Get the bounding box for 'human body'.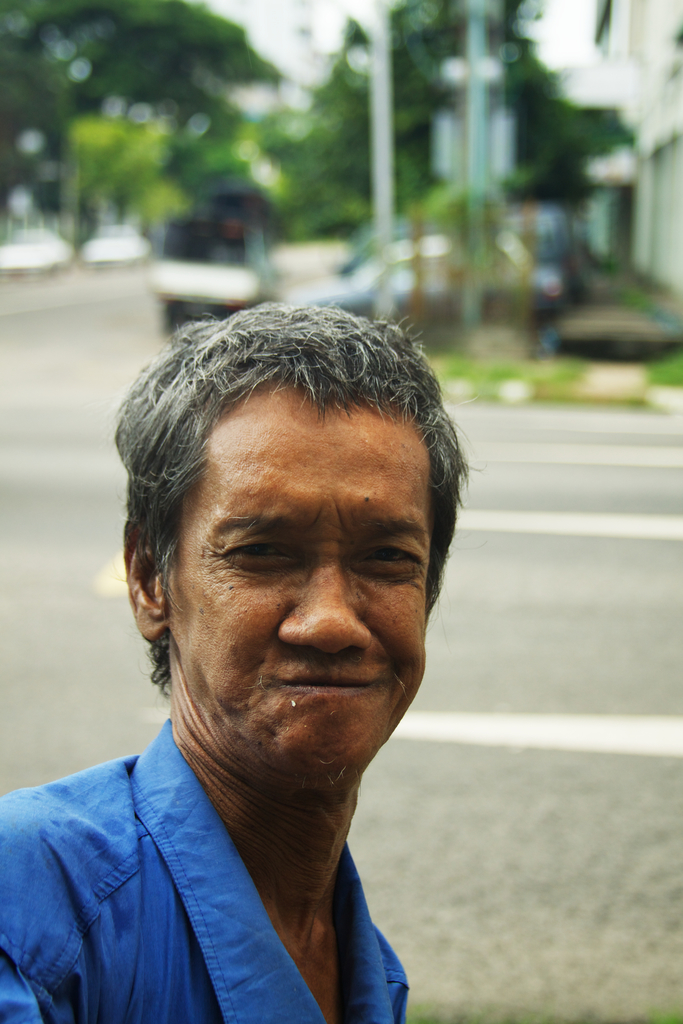
(0,280,523,1023).
